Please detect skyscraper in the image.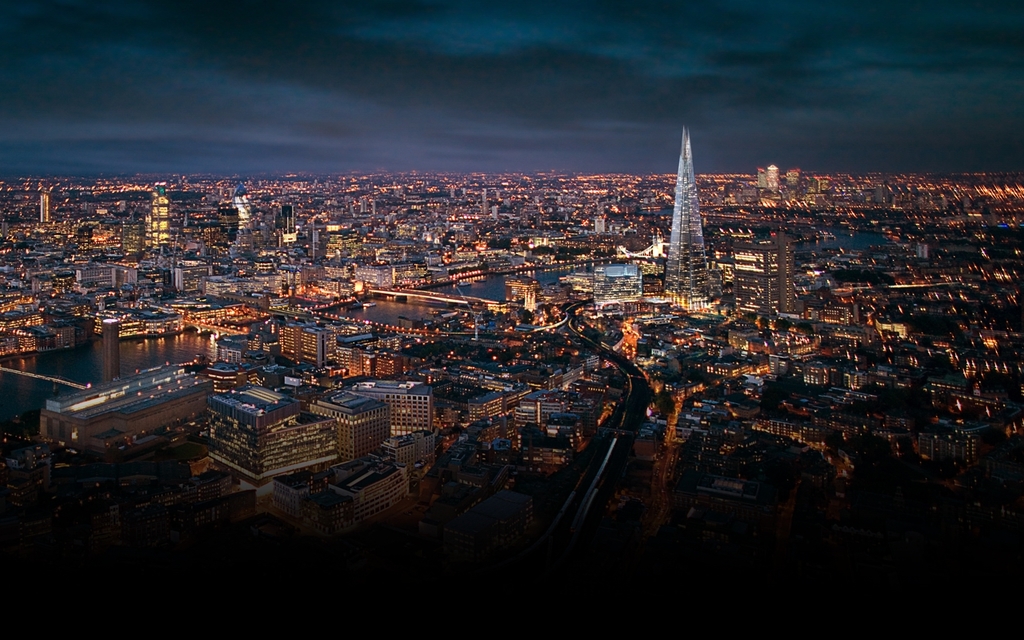
662, 124, 708, 292.
